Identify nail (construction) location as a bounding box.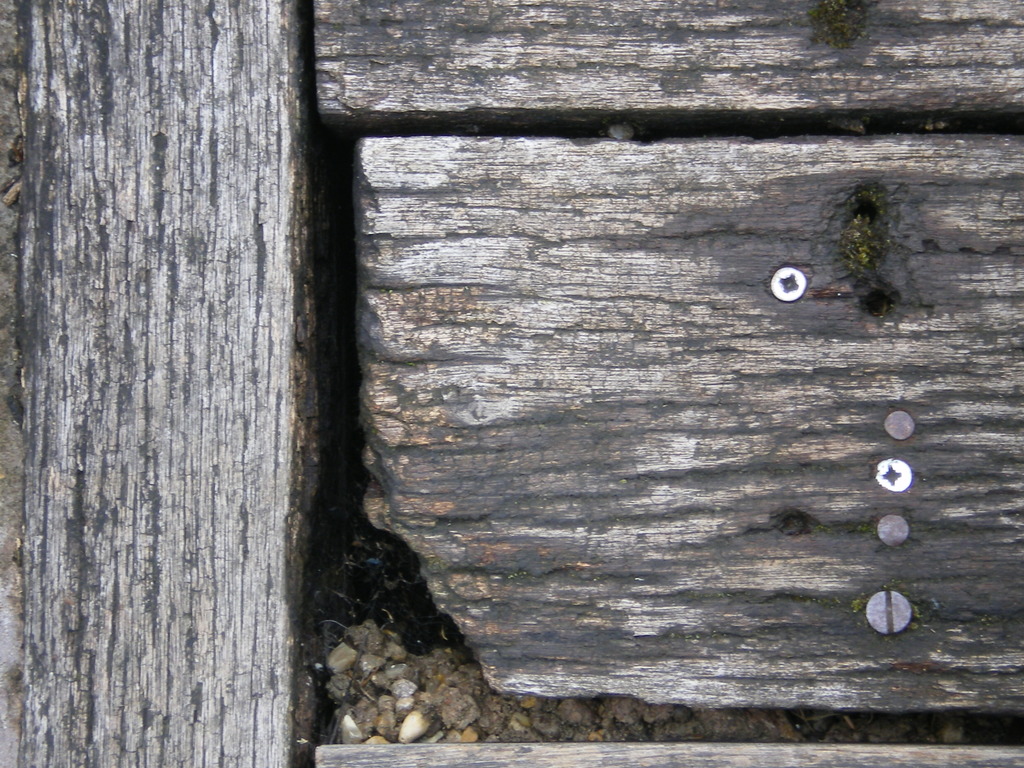
874/513/909/549.
